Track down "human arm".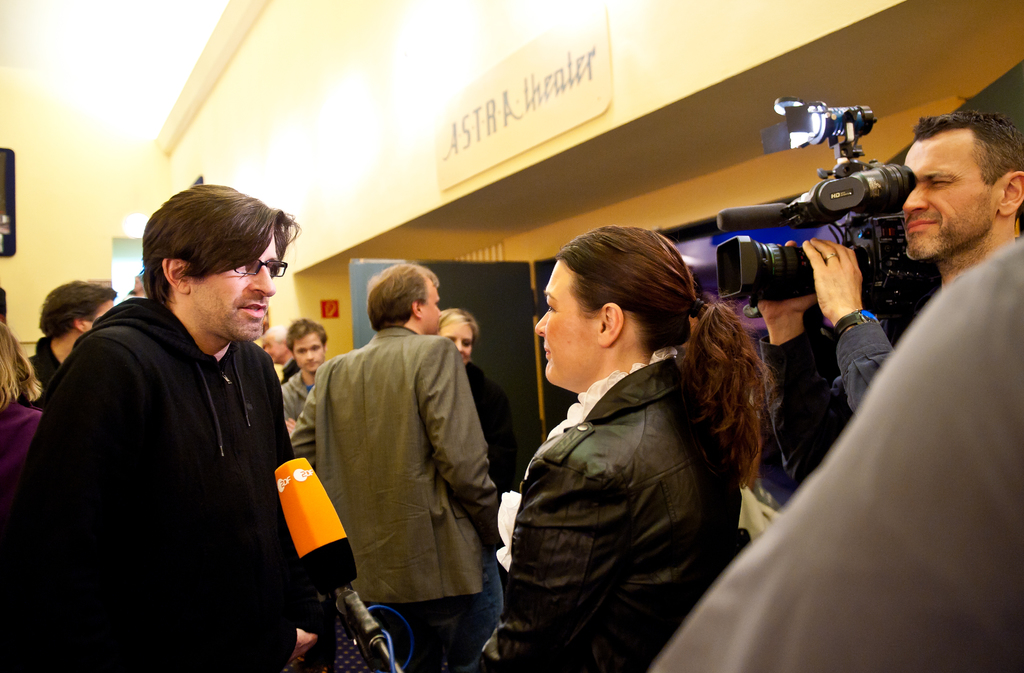
Tracked to <region>9, 341, 186, 672</region>.
